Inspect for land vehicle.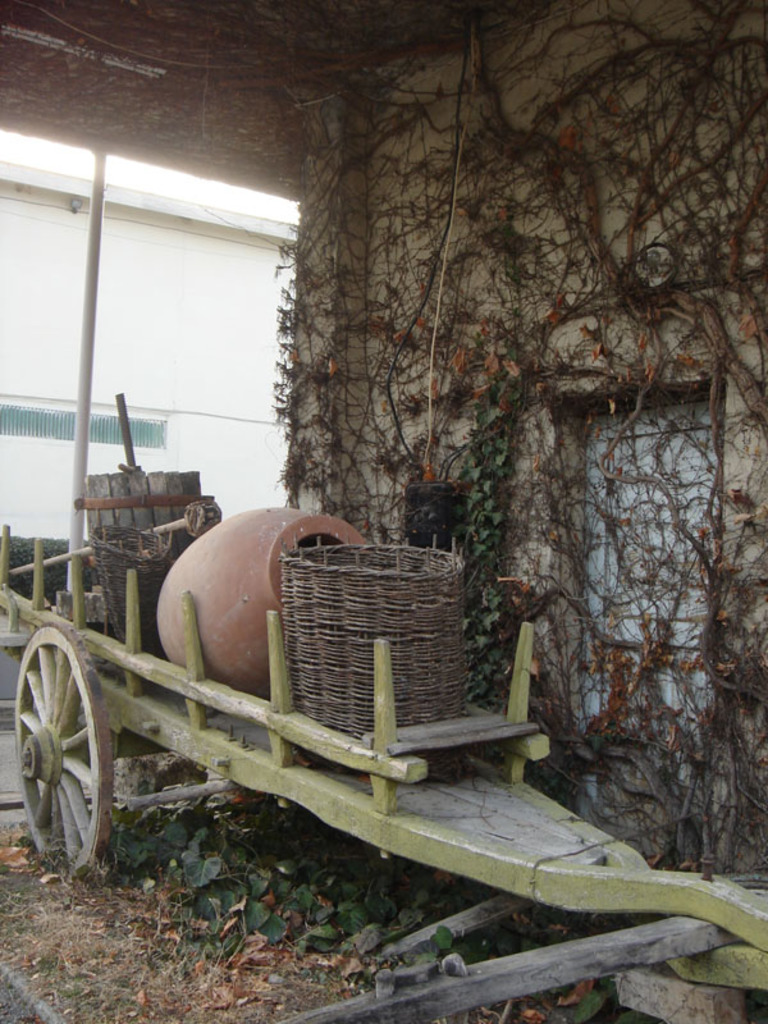
Inspection: <box>0,521,767,1023</box>.
